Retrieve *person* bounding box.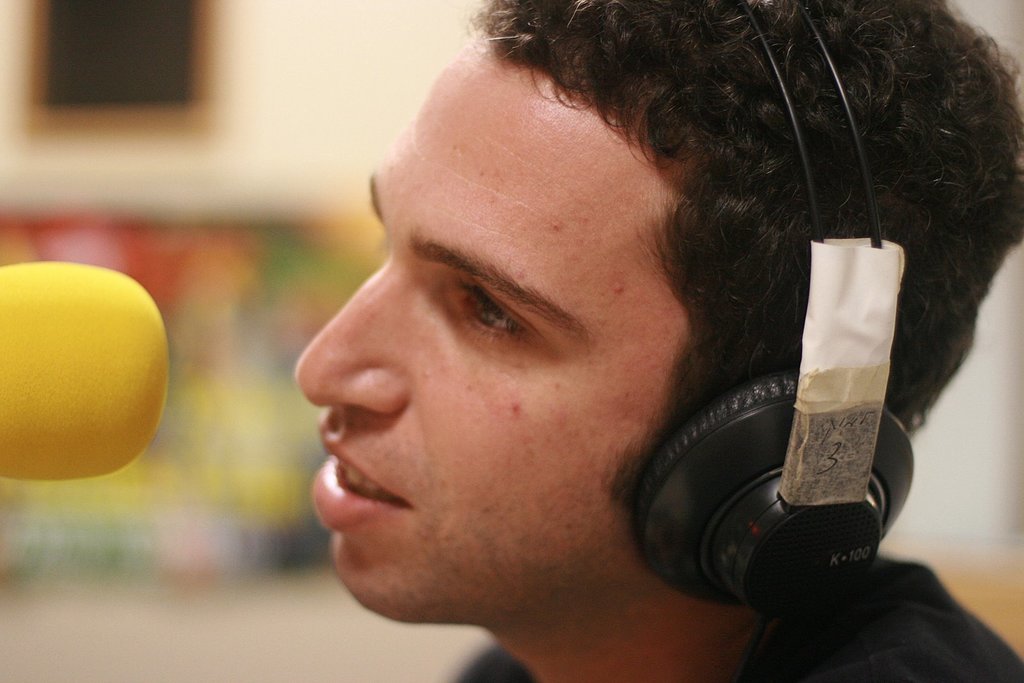
Bounding box: bbox(299, 0, 1023, 682).
